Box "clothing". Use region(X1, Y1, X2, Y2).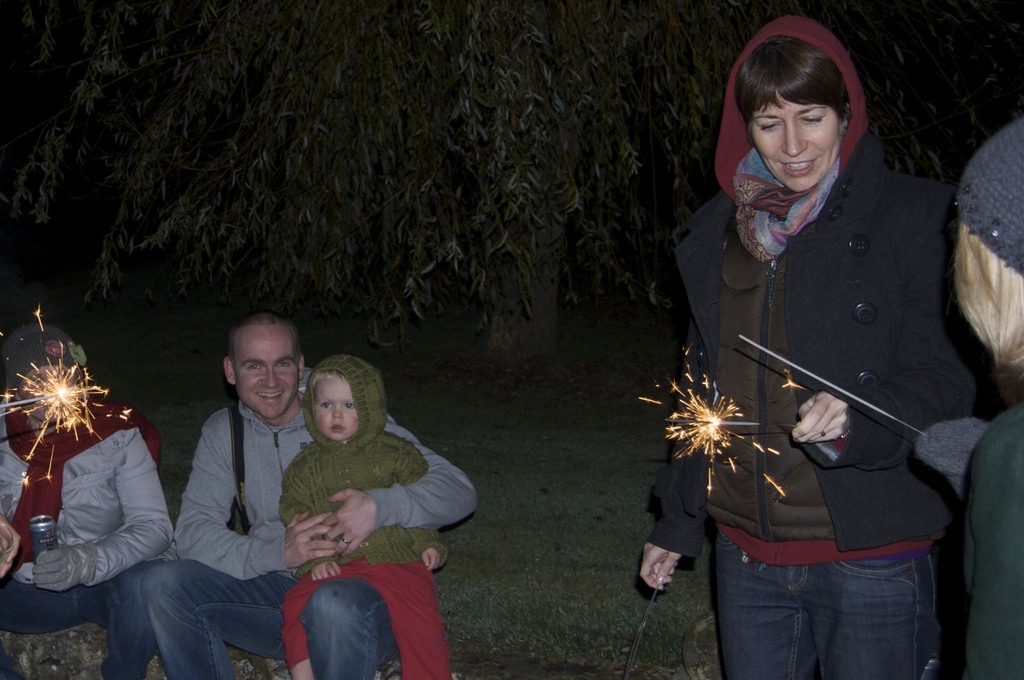
region(653, 127, 1002, 679).
